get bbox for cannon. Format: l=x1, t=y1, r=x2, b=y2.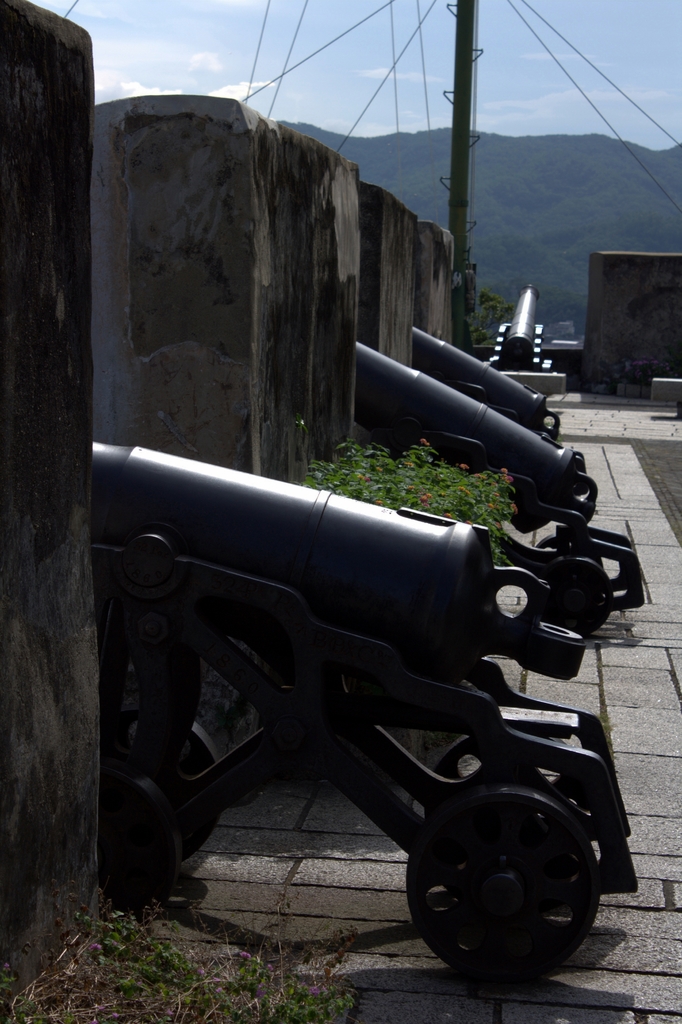
l=85, t=438, r=590, b=699.
